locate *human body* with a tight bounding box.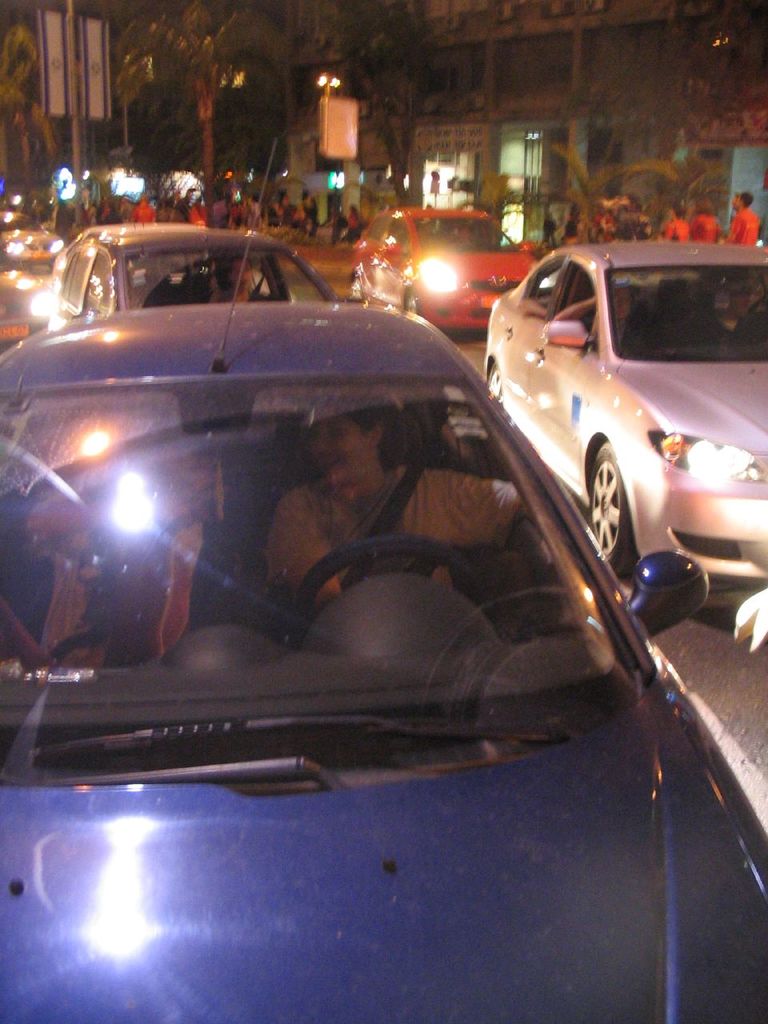
<box>338,217,349,242</box>.
